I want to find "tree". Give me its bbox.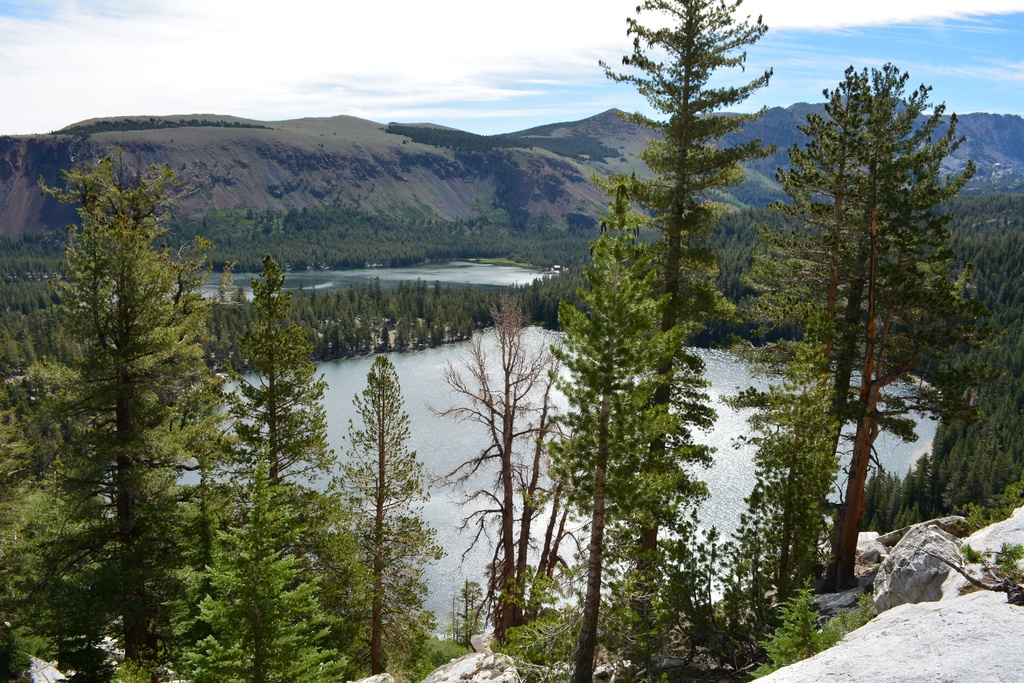
595 0 777 674.
